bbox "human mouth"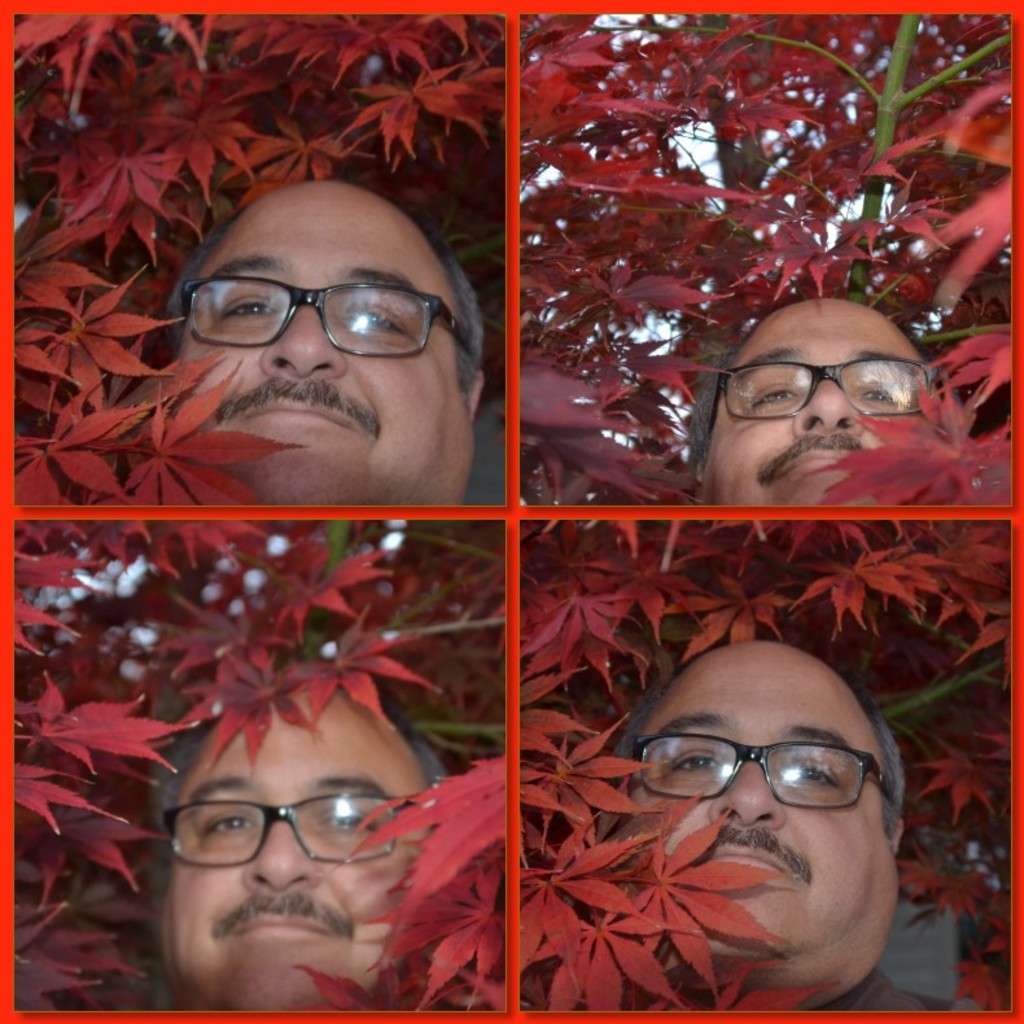
box=[679, 827, 805, 878]
